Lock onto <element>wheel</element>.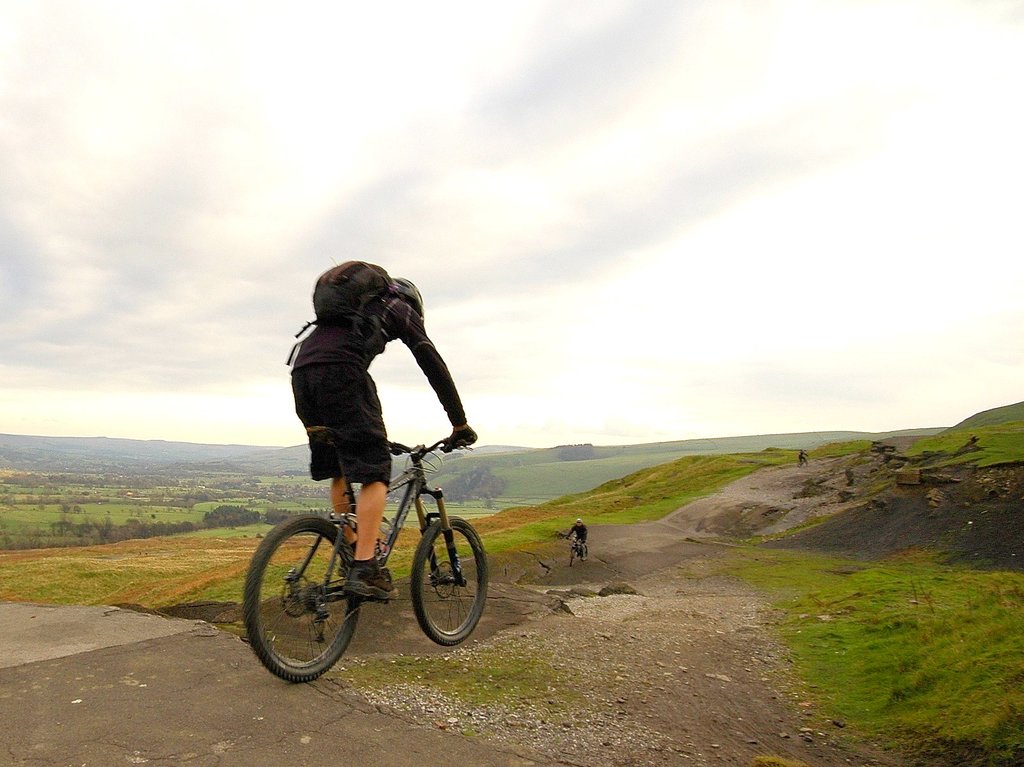
Locked: select_region(244, 513, 361, 683).
